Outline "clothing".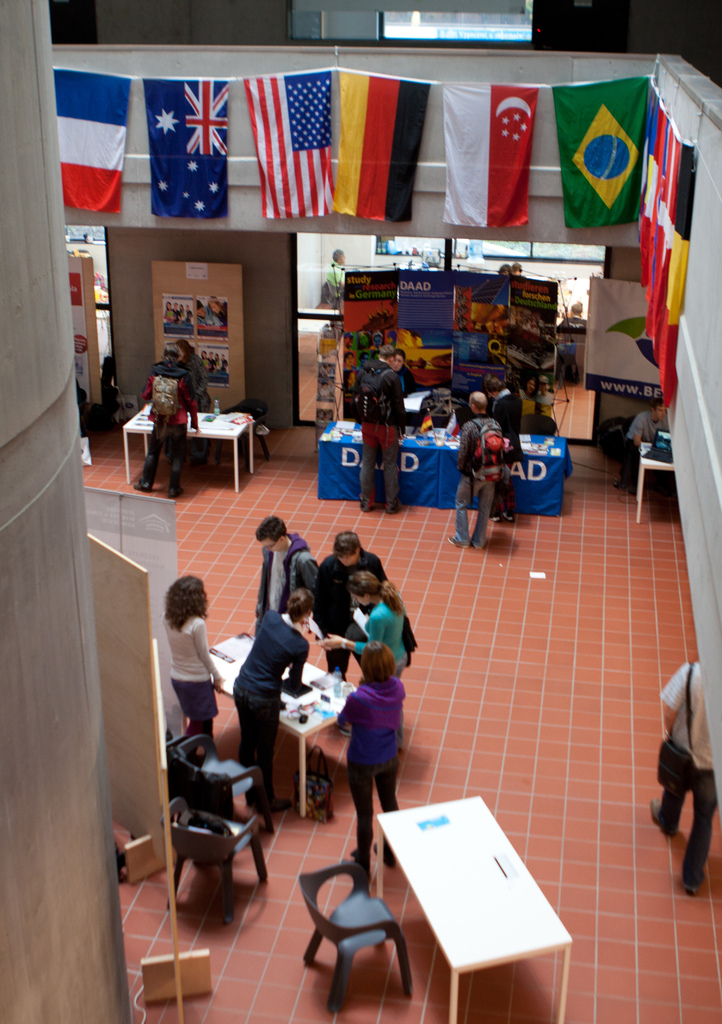
Outline: (320,554,381,675).
